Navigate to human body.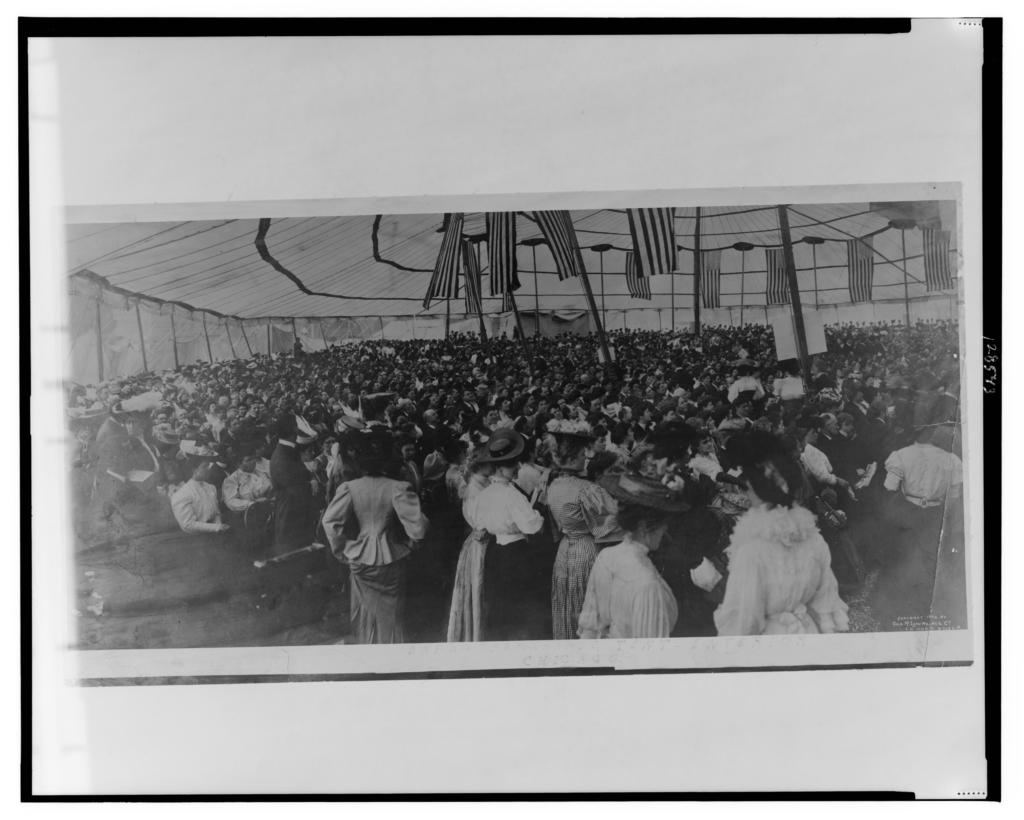
Navigation target: [x1=448, y1=481, x2=489, y2=643].
